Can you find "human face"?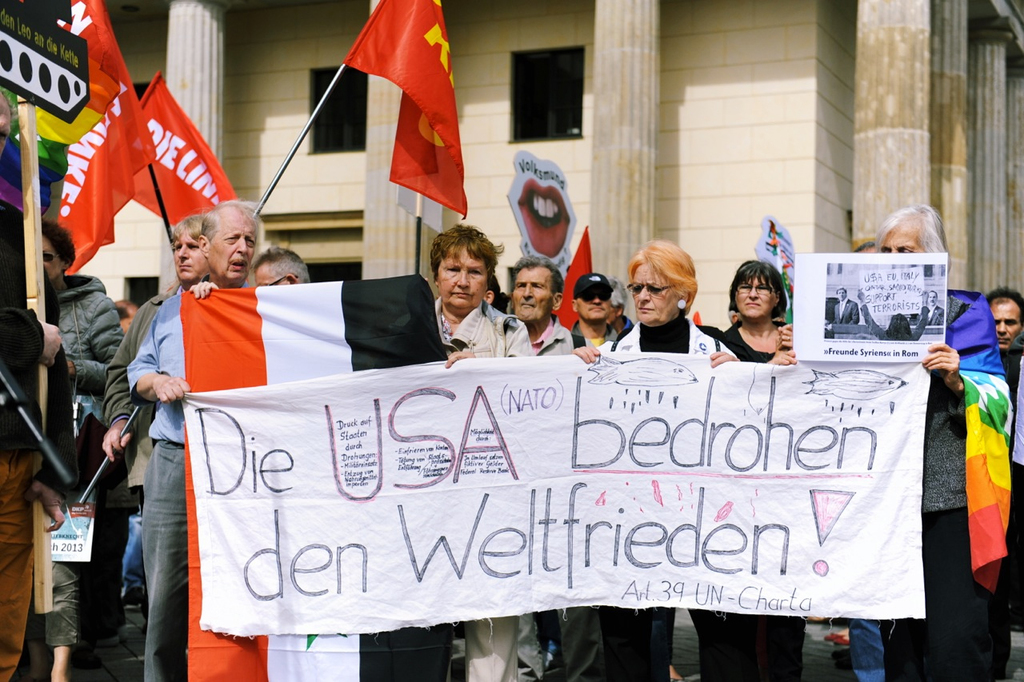
Yes, bounding box: (left=929, top=290, right=938, bottom=305).
